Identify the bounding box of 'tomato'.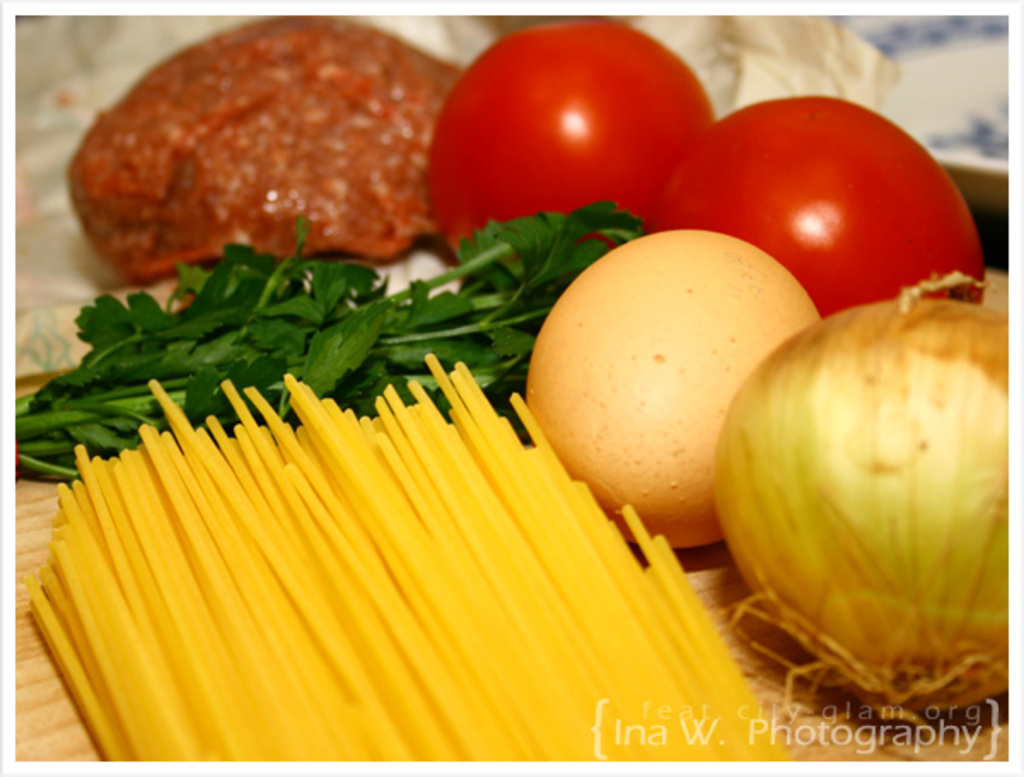
672 102 971 309.
